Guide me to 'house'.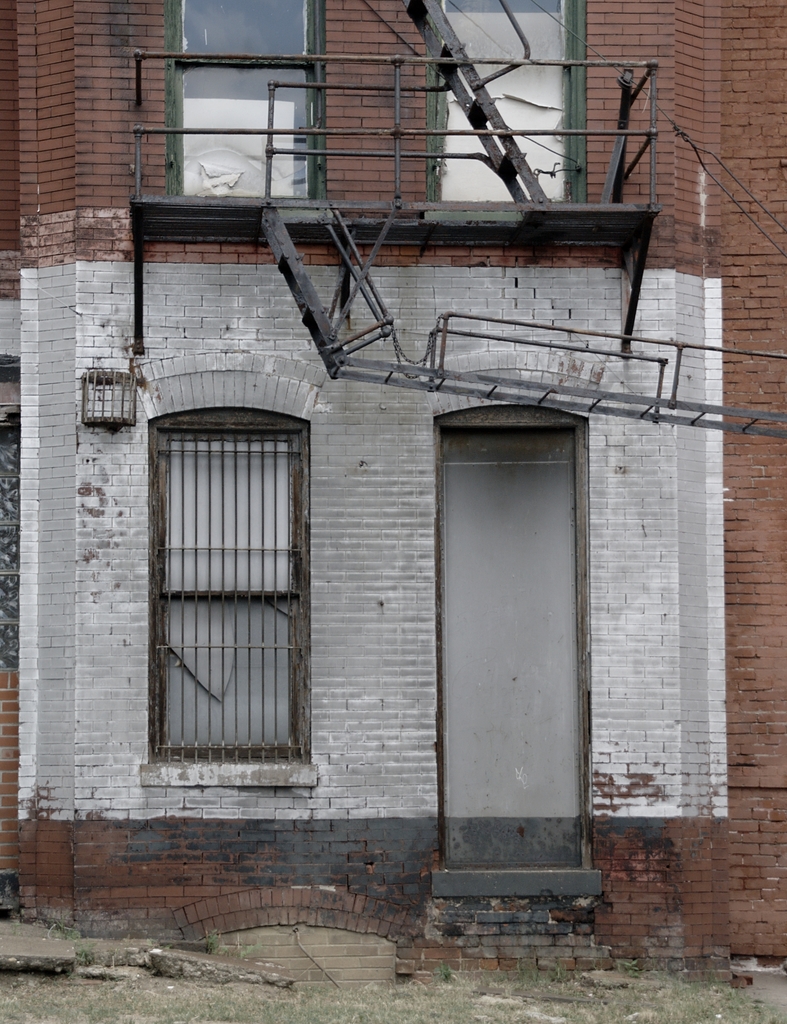
Guidance: left=0, top=0, right=786, bottom=964.
